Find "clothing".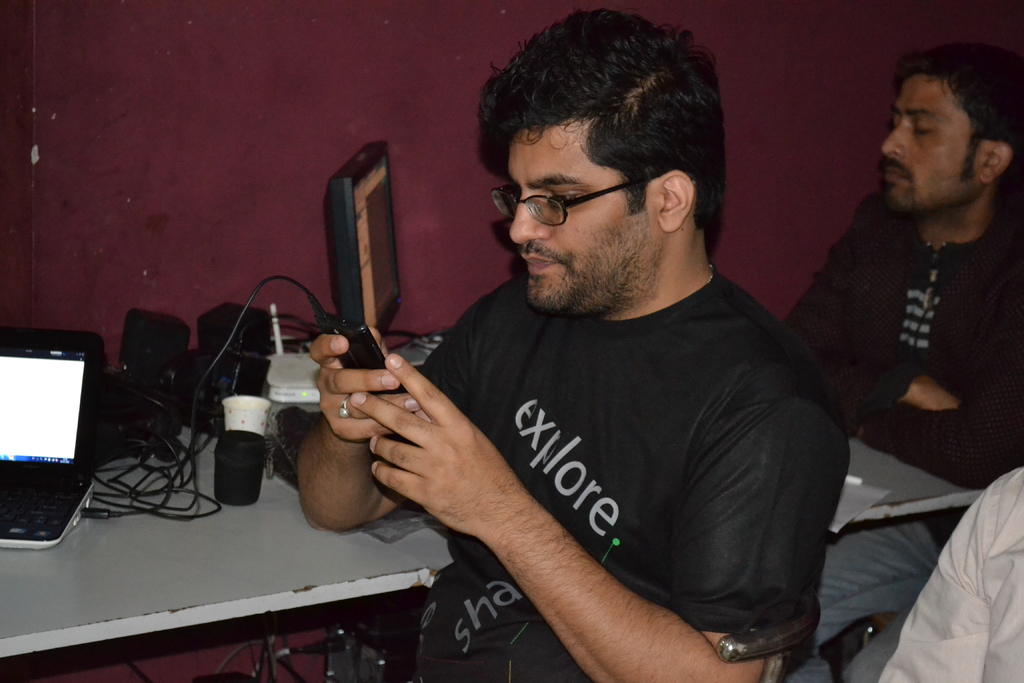
pyautogui.locateOnScreen(335, 231, 847, 674).
